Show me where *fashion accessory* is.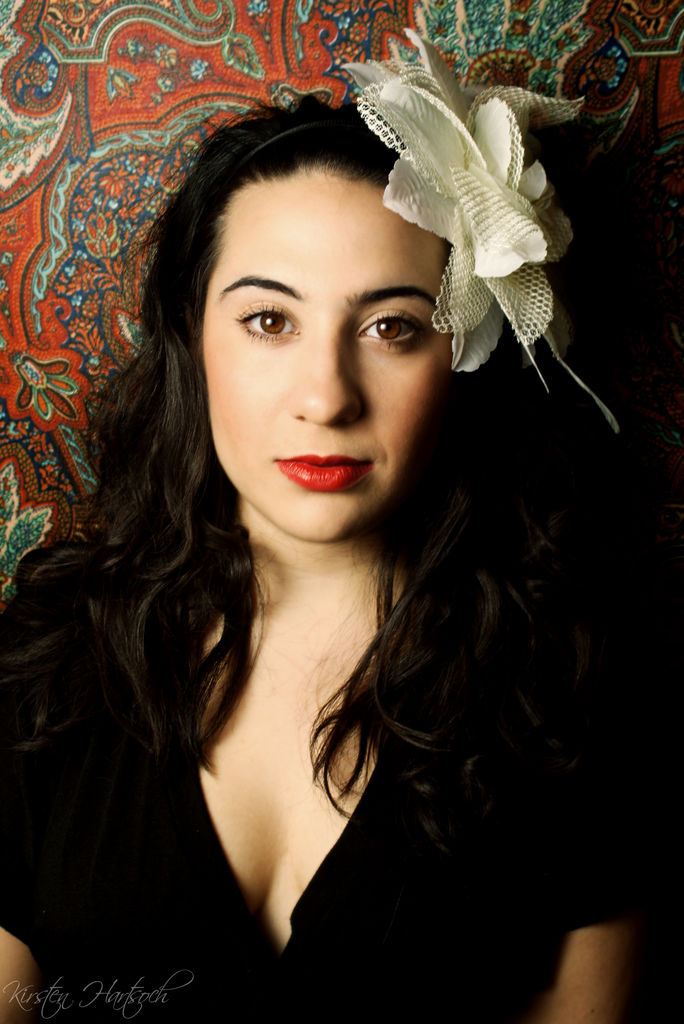
*fashion accessory* is at box(344, 29, 622, 433).
